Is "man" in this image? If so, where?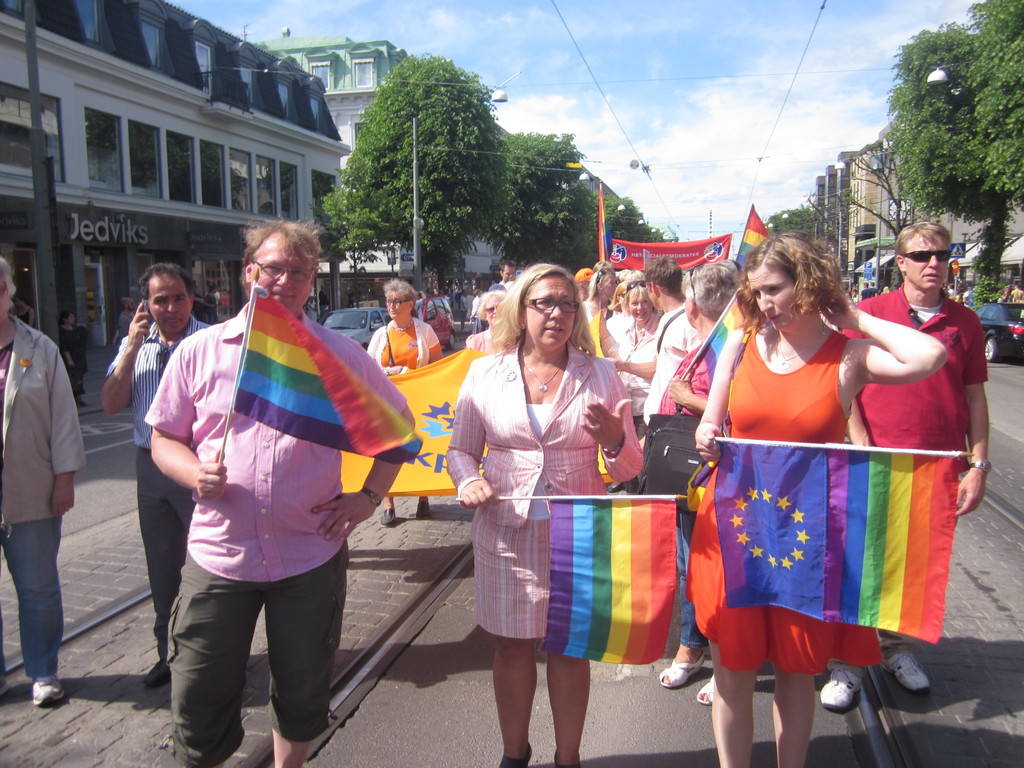
Yes, at locate(140, 230, 396, 760).
